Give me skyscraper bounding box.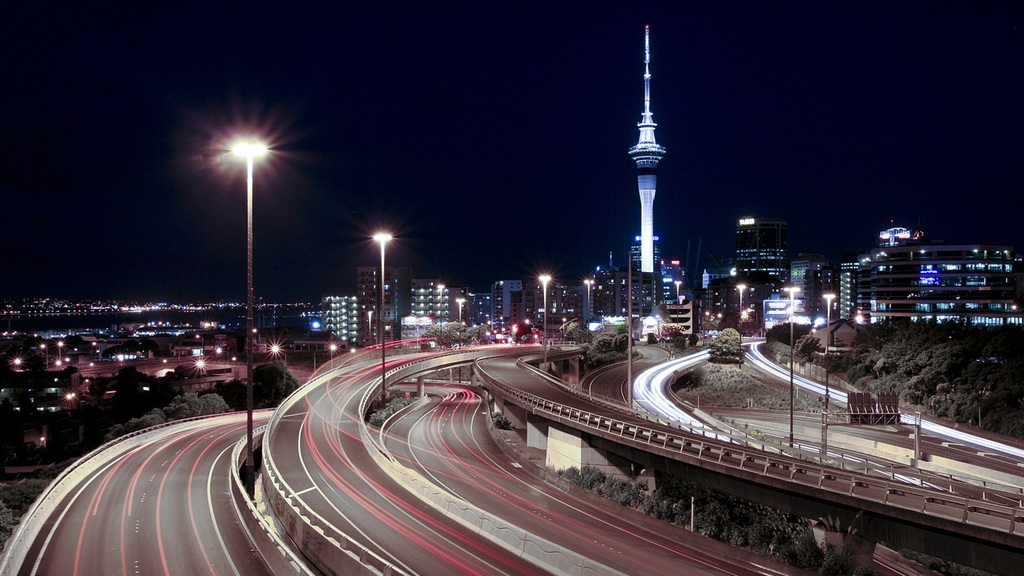
[478, 281, 535, 327].
